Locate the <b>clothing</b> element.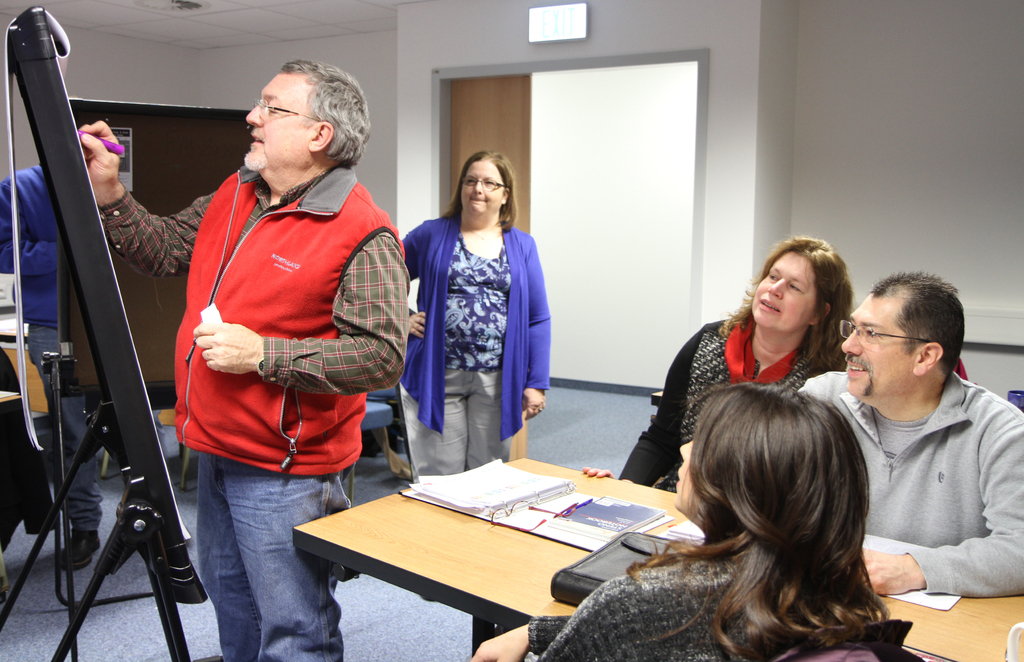
Element bbox: region(0, 163, 164, 531).
